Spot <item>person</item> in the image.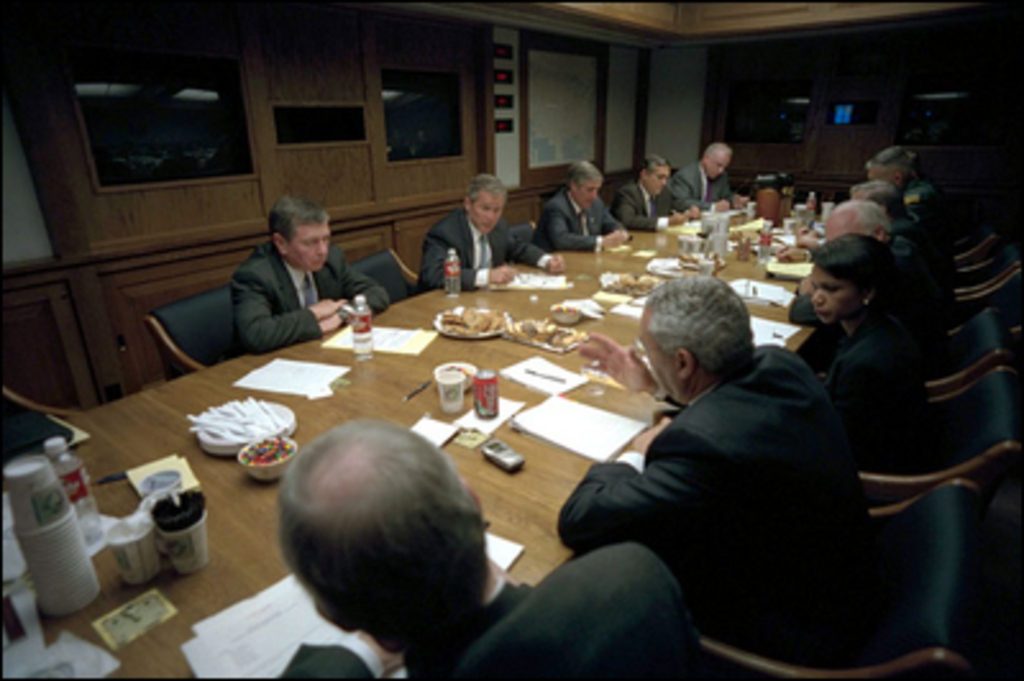
<item>person</item> found at [x1=527, y1=161, x2=635, y2=253].
